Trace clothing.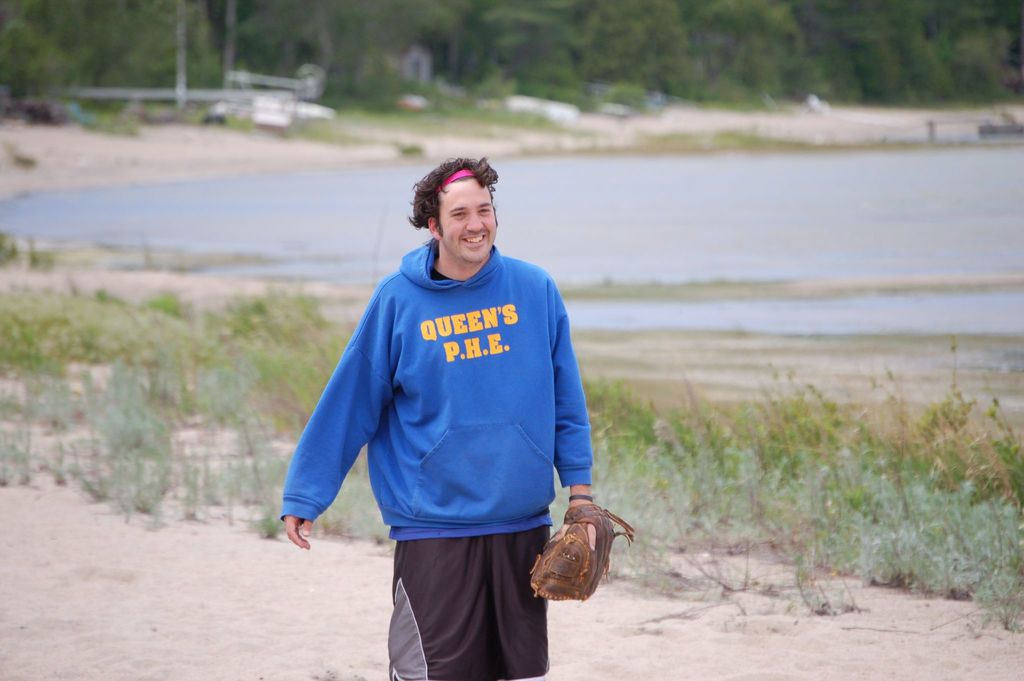
Traced to detection(279, 237, 597, 680).
